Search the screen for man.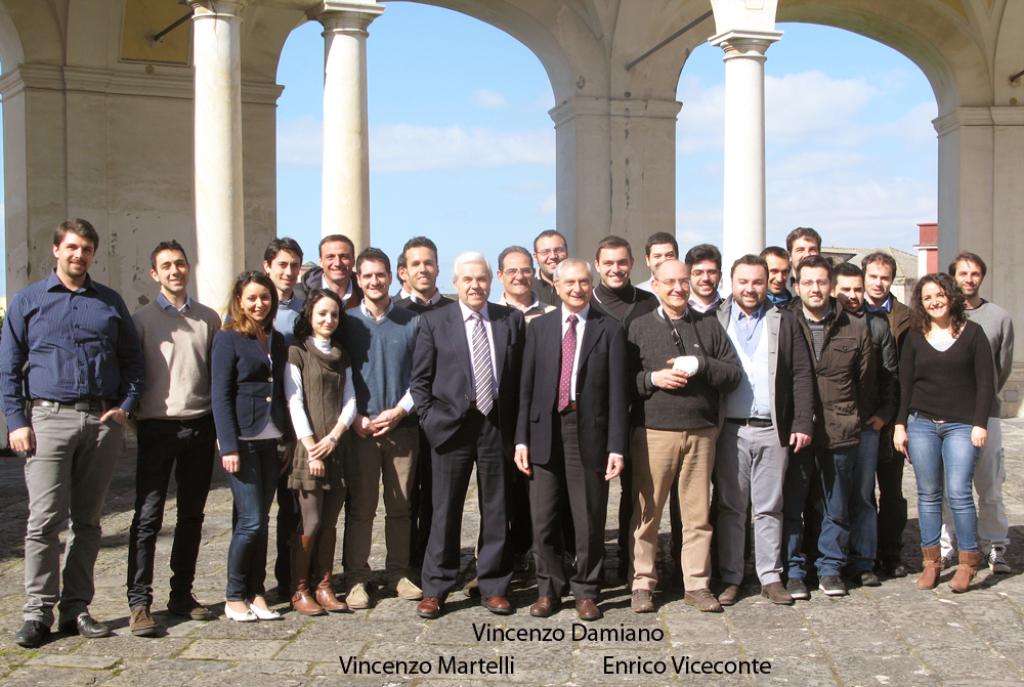
Found at 223/239/309/602.
